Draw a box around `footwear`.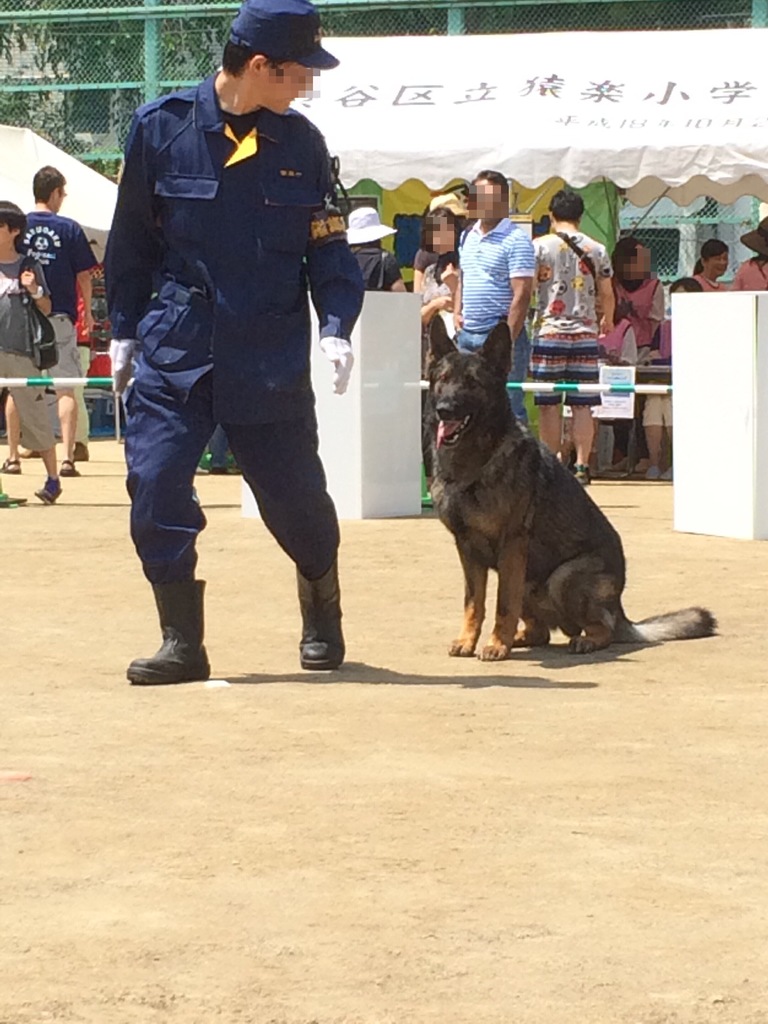
[left=34, top=479, right=52, bottom=505].
